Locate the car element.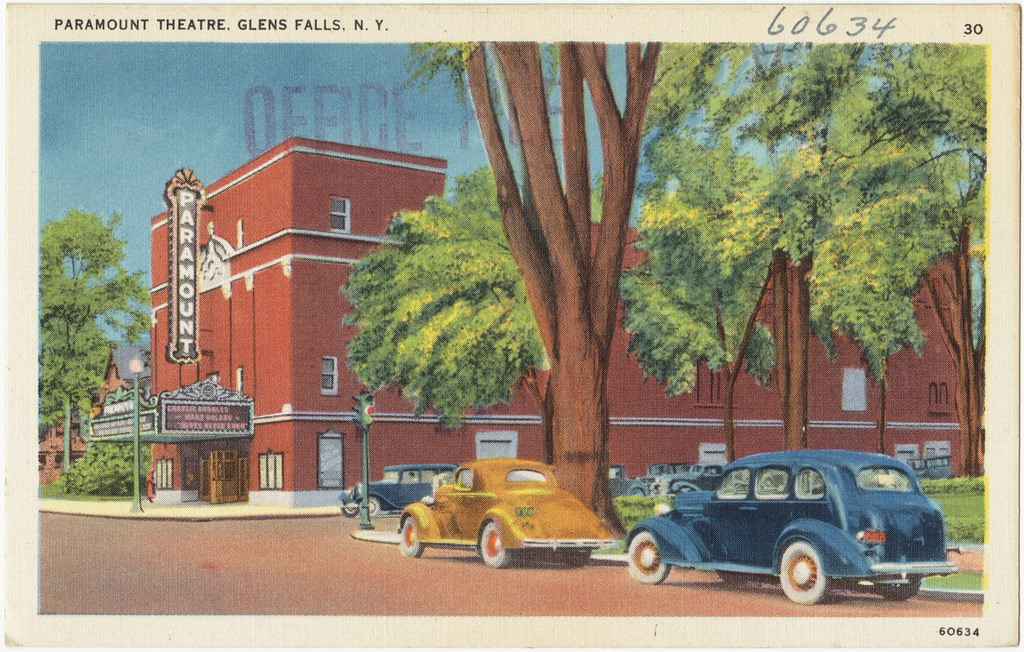
Element bbox: crop(659, 459, 719, 494).
